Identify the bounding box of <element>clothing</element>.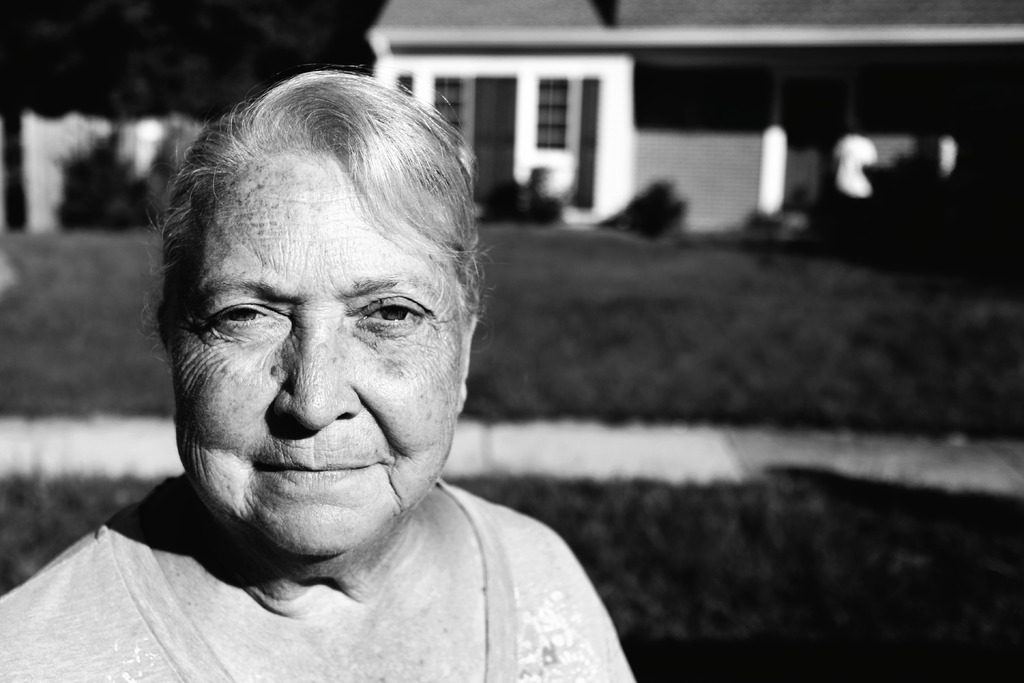
left=45, top=399, right=666, bottom=669.
